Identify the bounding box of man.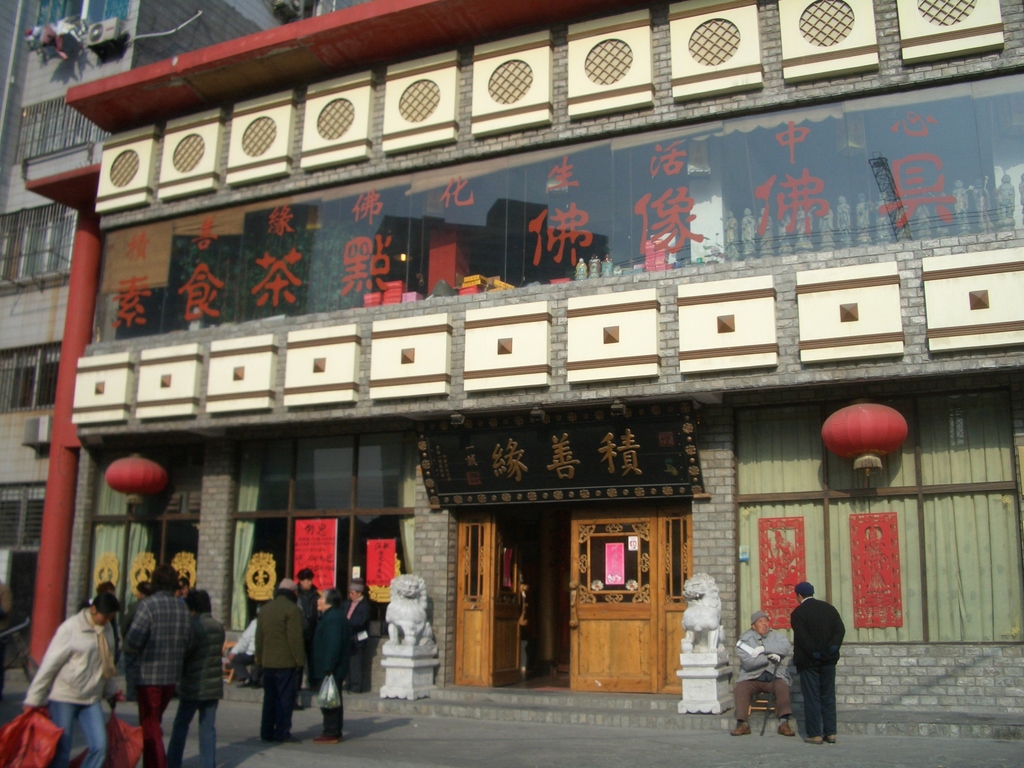
[left=168, top=589, right=225, bottom=767].
